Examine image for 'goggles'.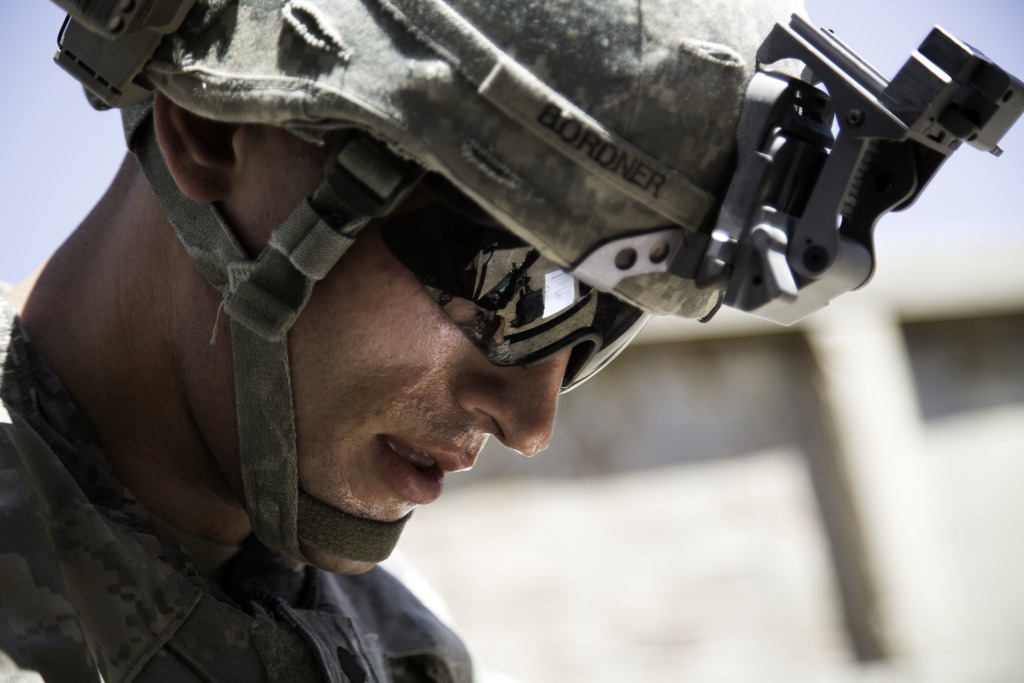
Examination result: {"x1": 377, "y1": 173, "x2": 652, "y2": 397}.
